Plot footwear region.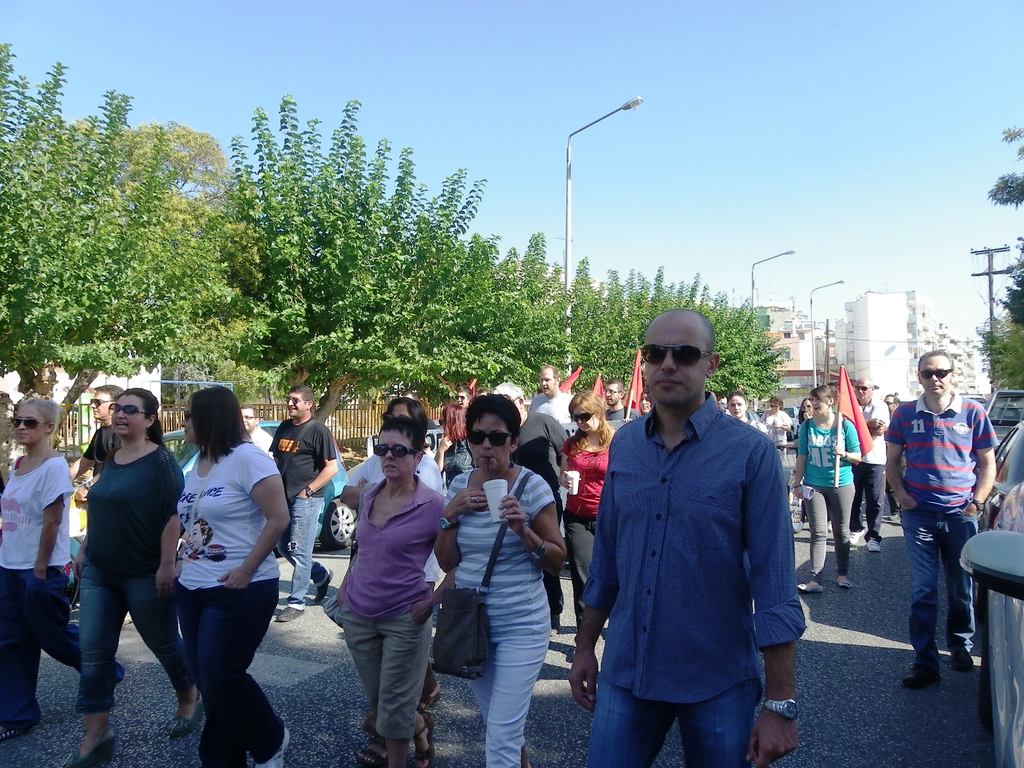
Plotted at 886,512,900,522.
